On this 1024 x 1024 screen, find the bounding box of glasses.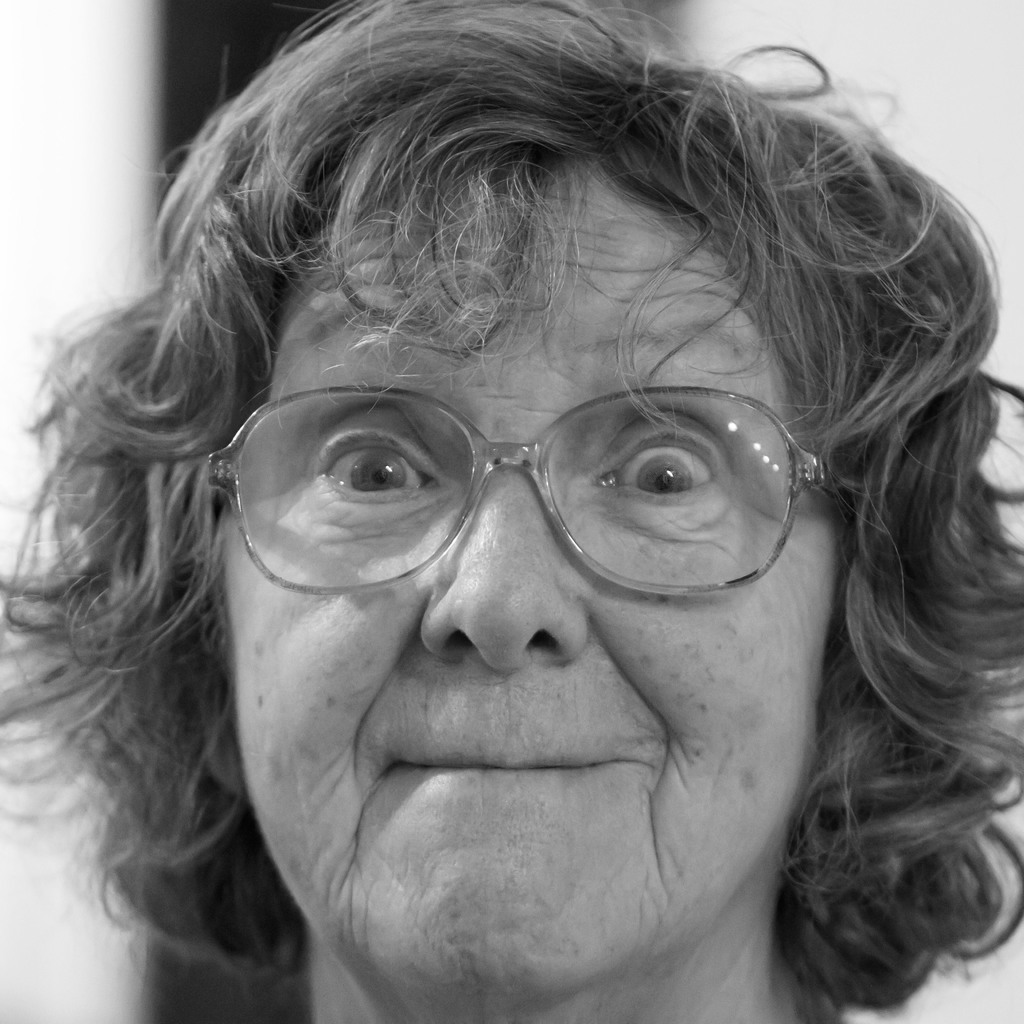
Bounding box: locate(210, 388, 839, 600).
